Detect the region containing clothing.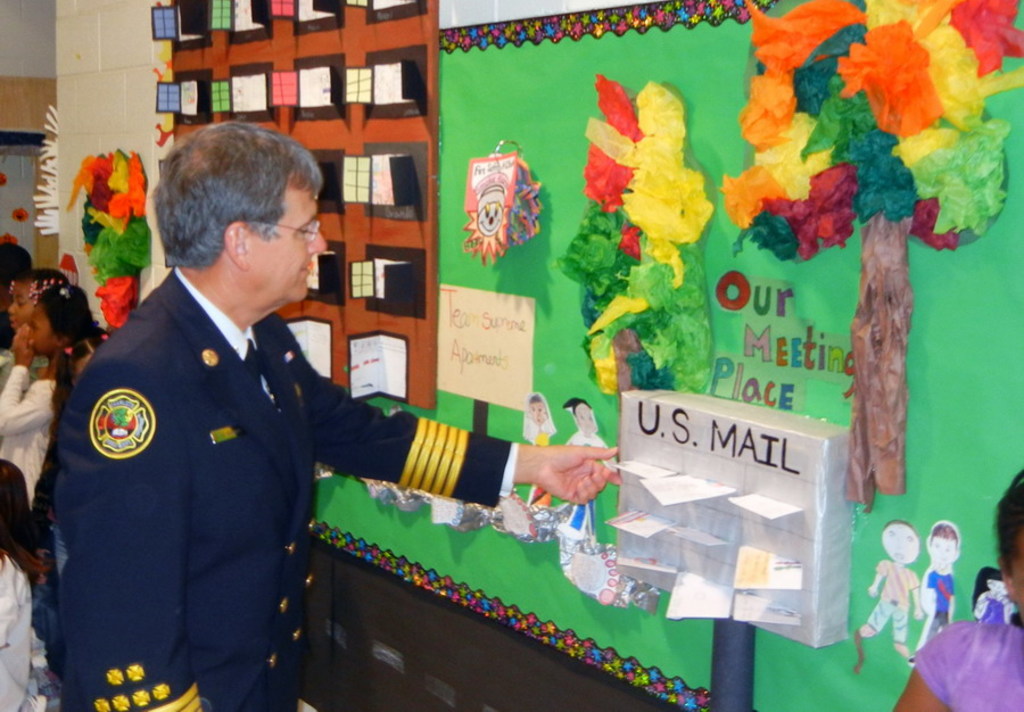
l=0, t=357, r=81, b=585.
